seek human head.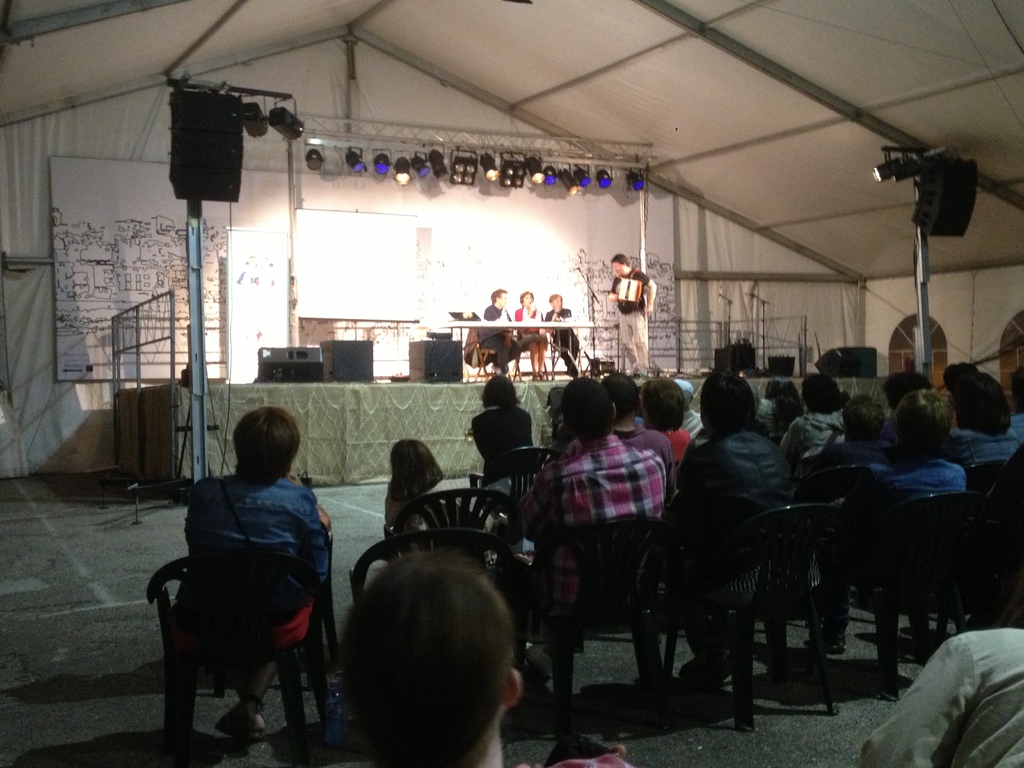
[left=389, top=440, right=445, bottom=505].
